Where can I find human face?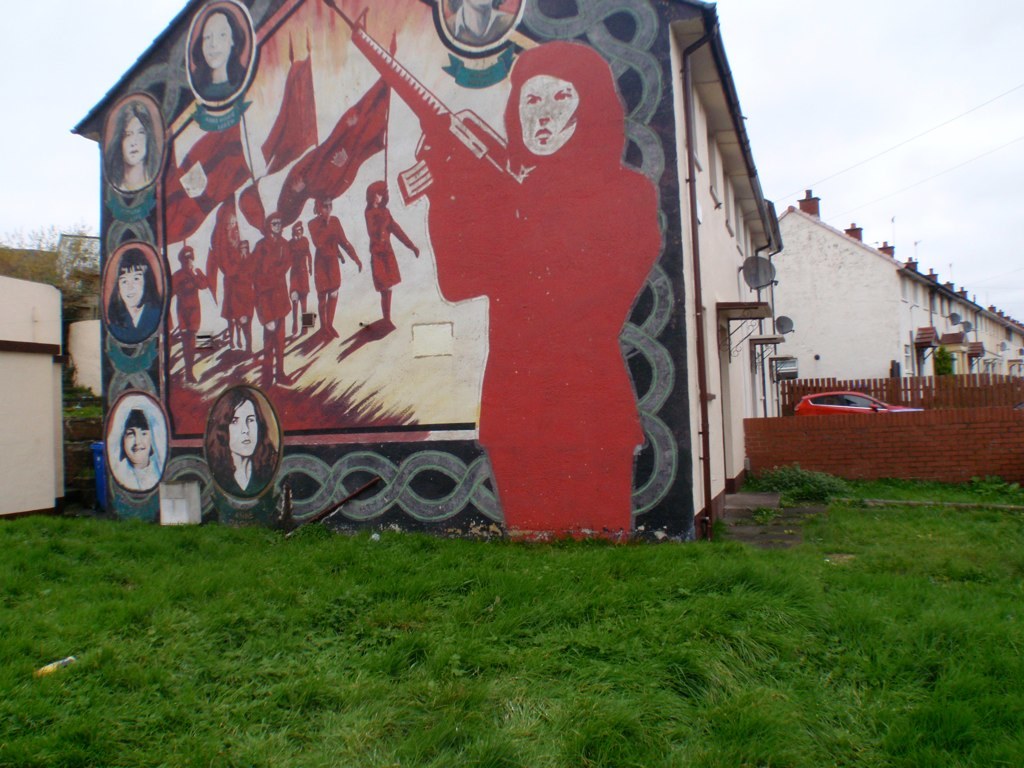
You can find it at (x1=264, y1=215, x2=286, y2=238).
